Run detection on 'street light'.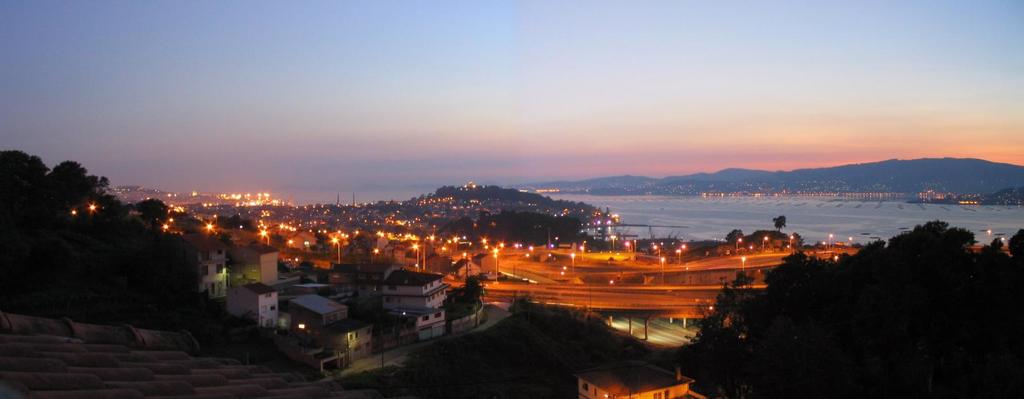
Result: crop(410, 241, 421, 272).
